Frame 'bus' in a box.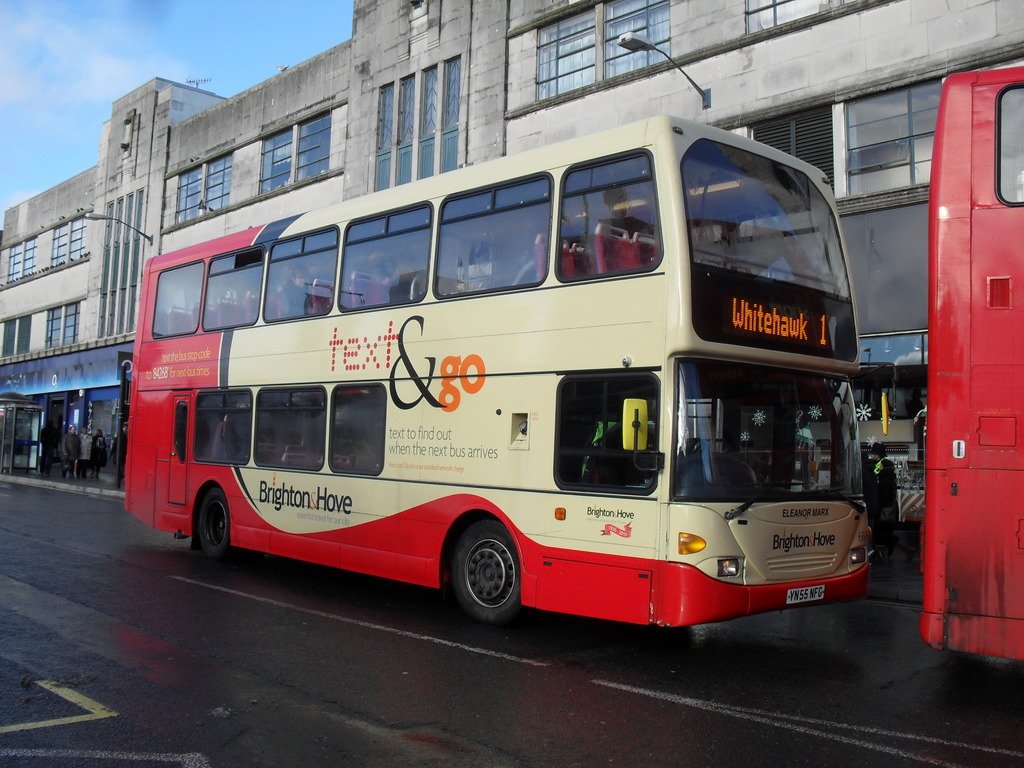
[left=919, top=66, right=1023, bottom=662].
